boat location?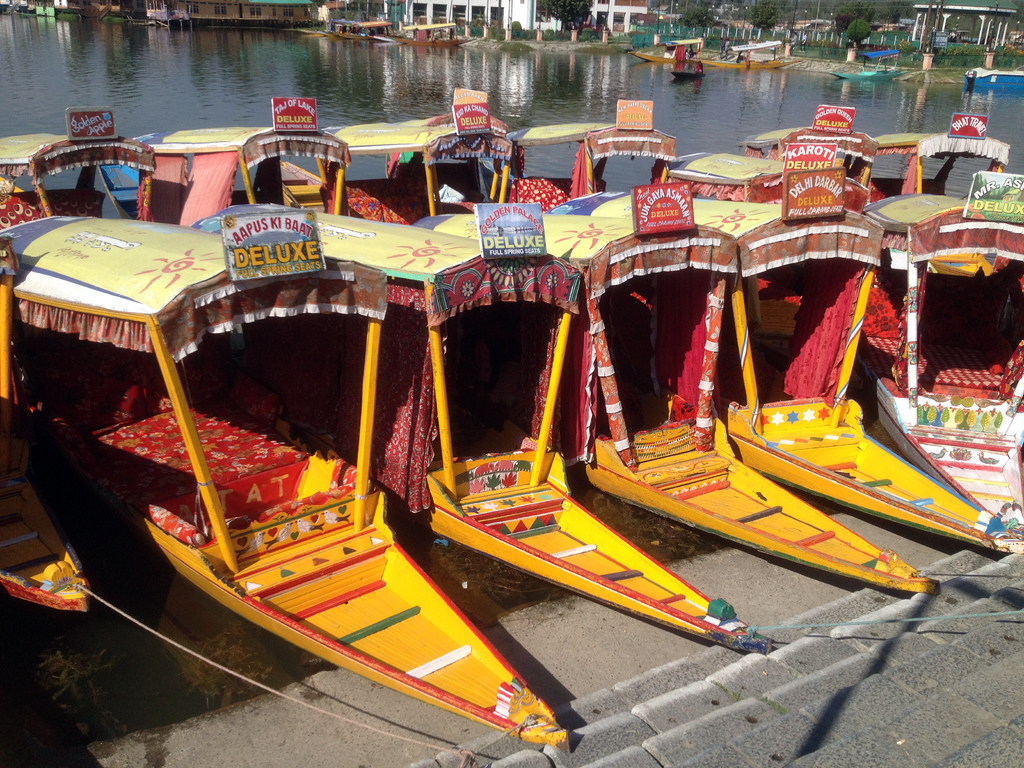
x1=828, y1=47, x2=907, y2=81
